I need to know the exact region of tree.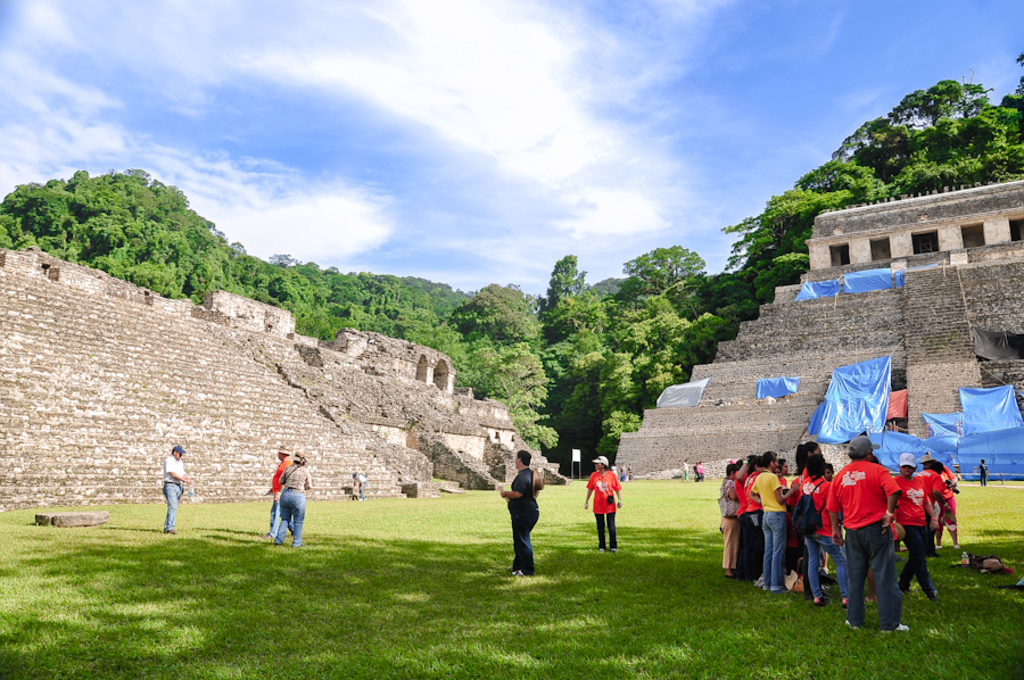
Region: crop(802, 155, 870, 194).
